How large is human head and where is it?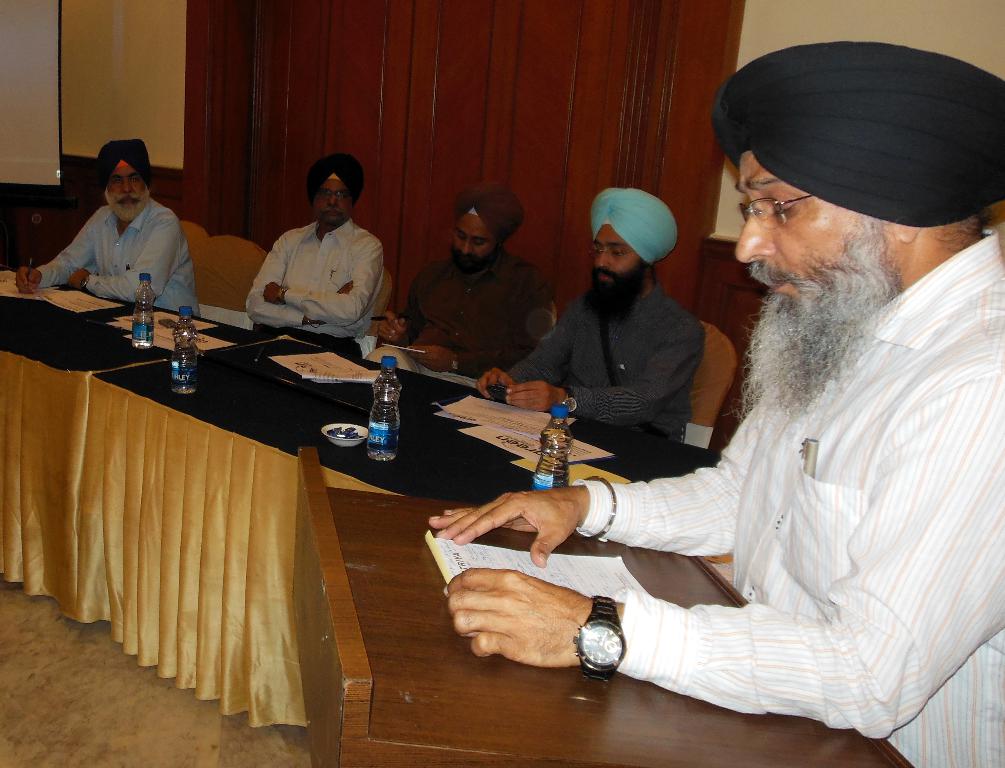
Bounding box: locate(303, 151, 364, 225).
